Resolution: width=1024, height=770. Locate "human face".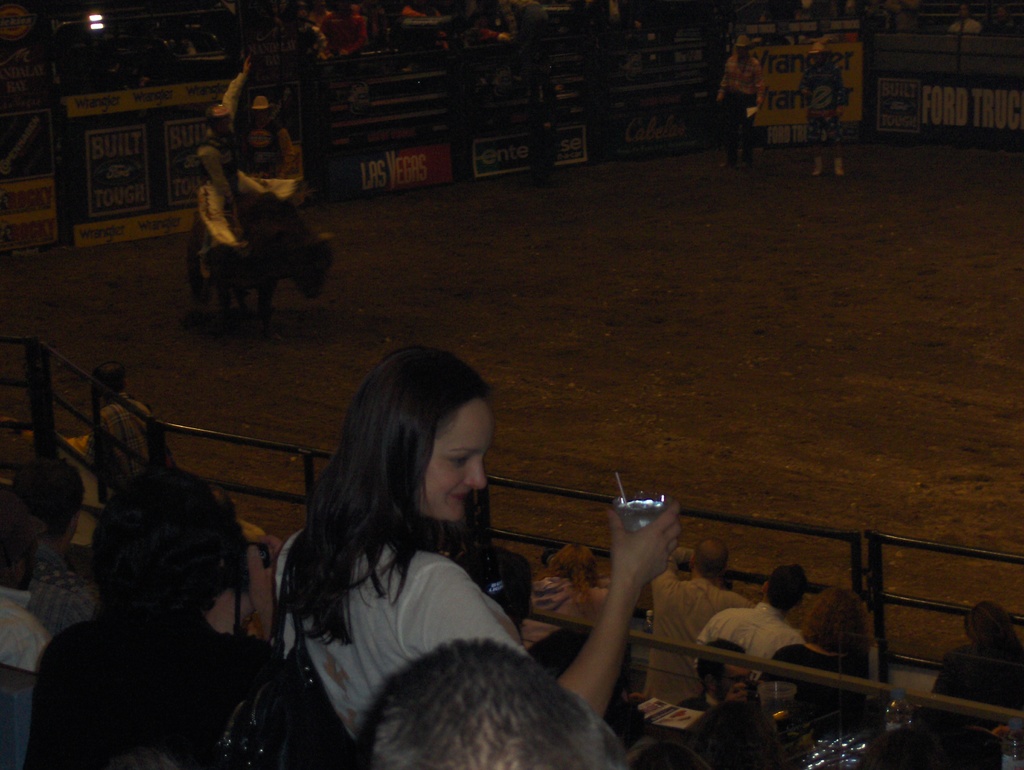
rect(719, 656, 750, 704).
